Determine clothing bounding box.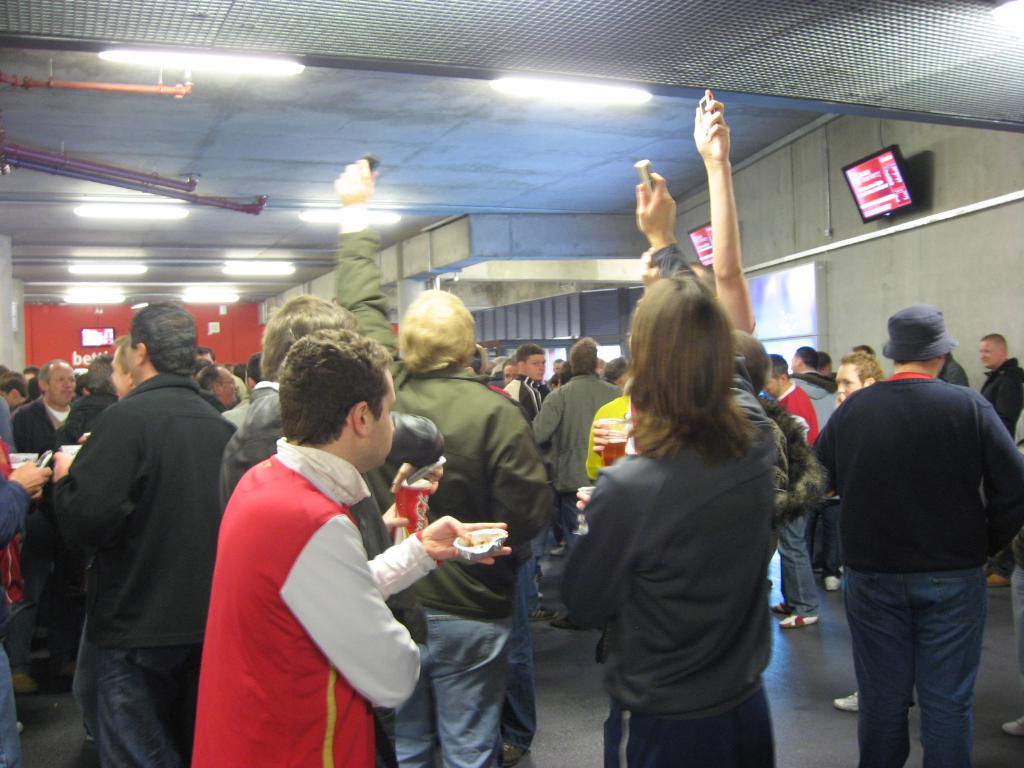
Determined: bbox=(775, 385, 819, 470).
